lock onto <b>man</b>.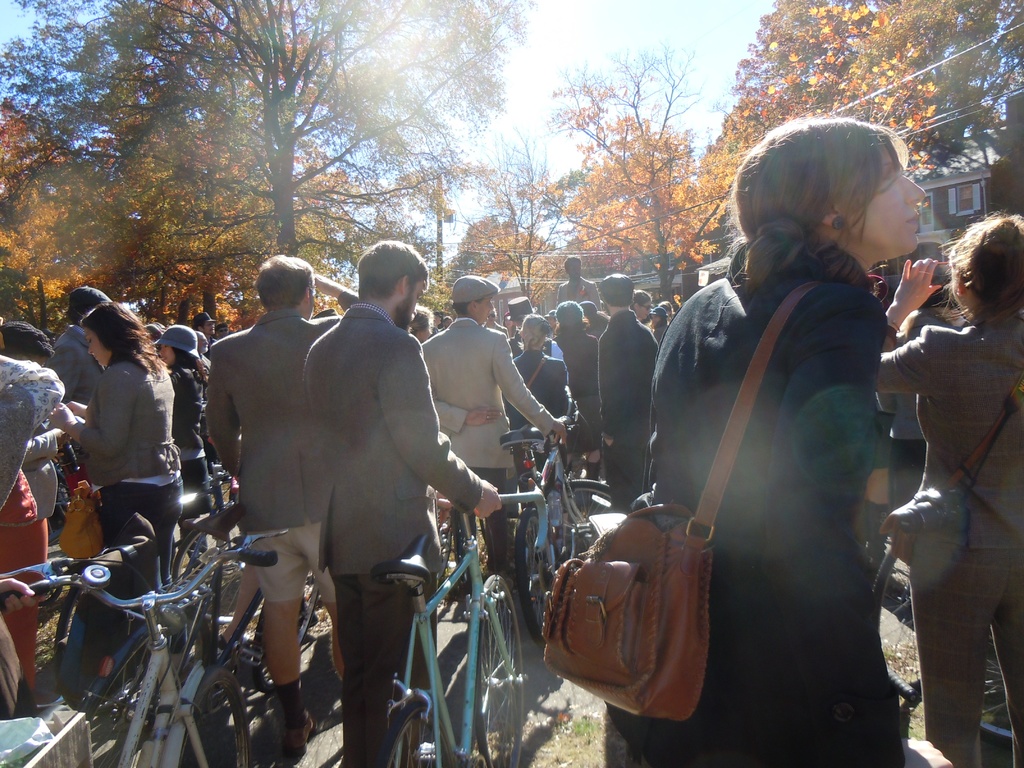
Locked: [190, 250, 361, 758].
